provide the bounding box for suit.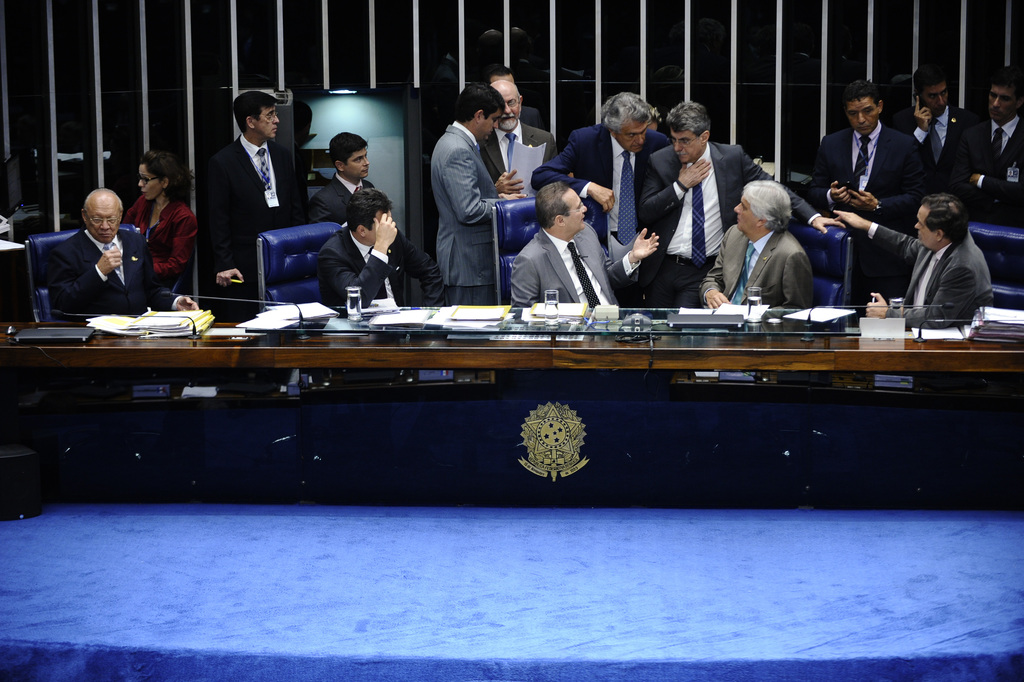
bbox=(509, 221, 646, 305).
